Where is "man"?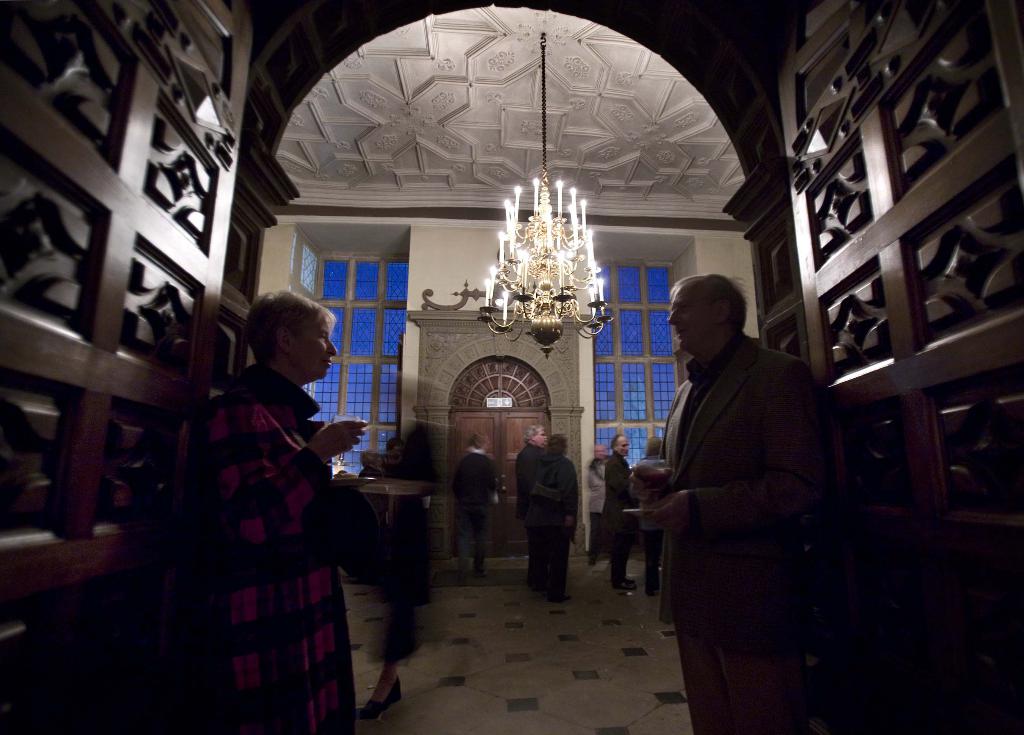
detection(584, 442, 609, 565).
